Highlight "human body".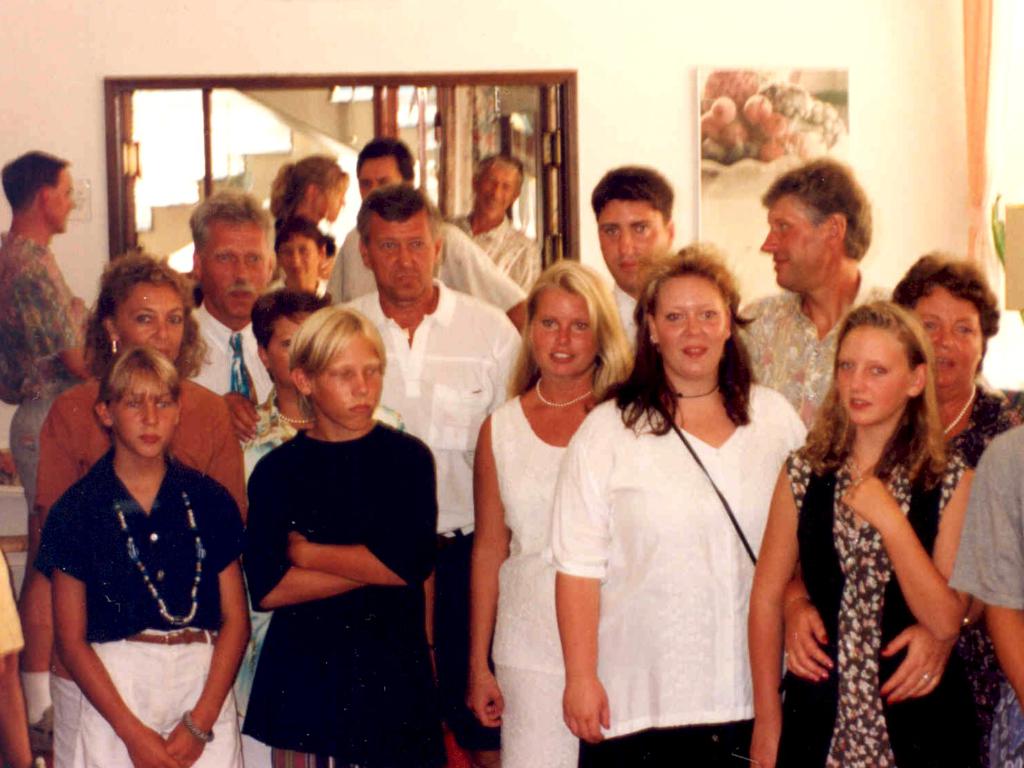
Highlighted region: x1=550, y1=383, x2=813, y2=767.
